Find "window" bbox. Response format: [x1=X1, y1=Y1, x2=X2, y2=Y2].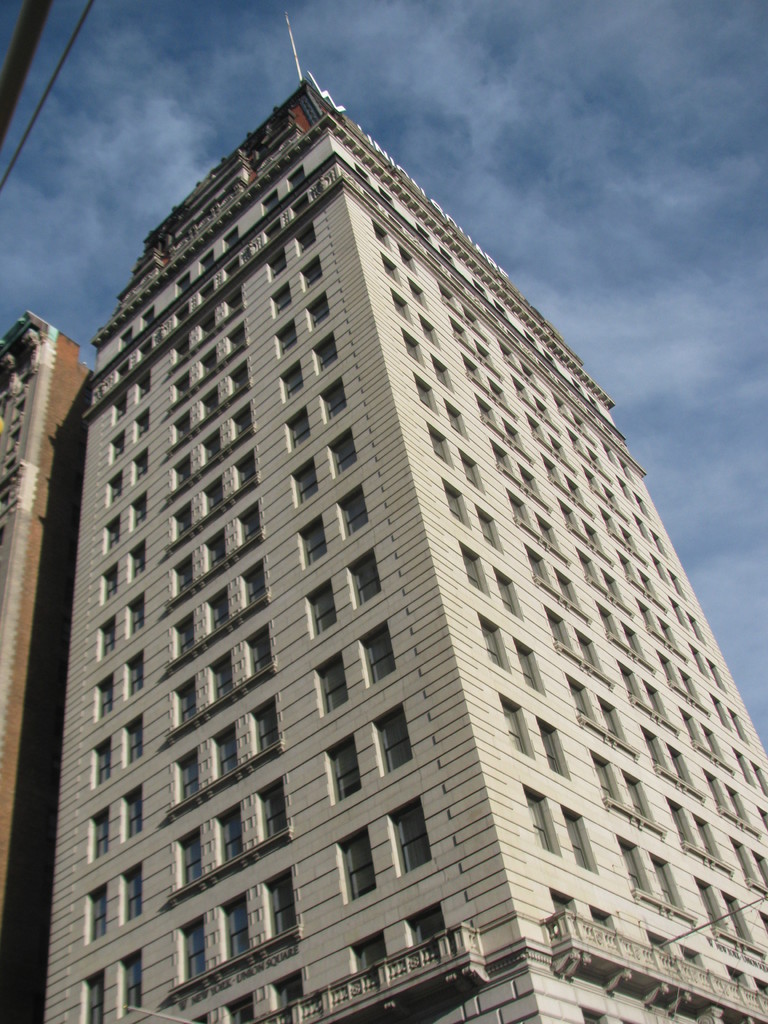
[x1=365, y1=623, x2=394, y2=696].
